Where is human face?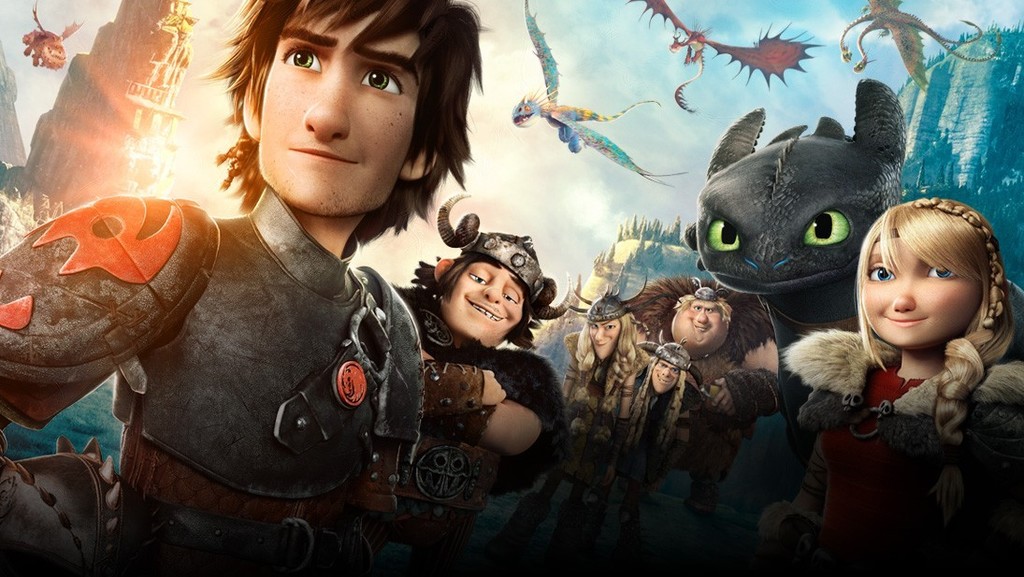
(left=862, top=234, right=981, bottom=348).
